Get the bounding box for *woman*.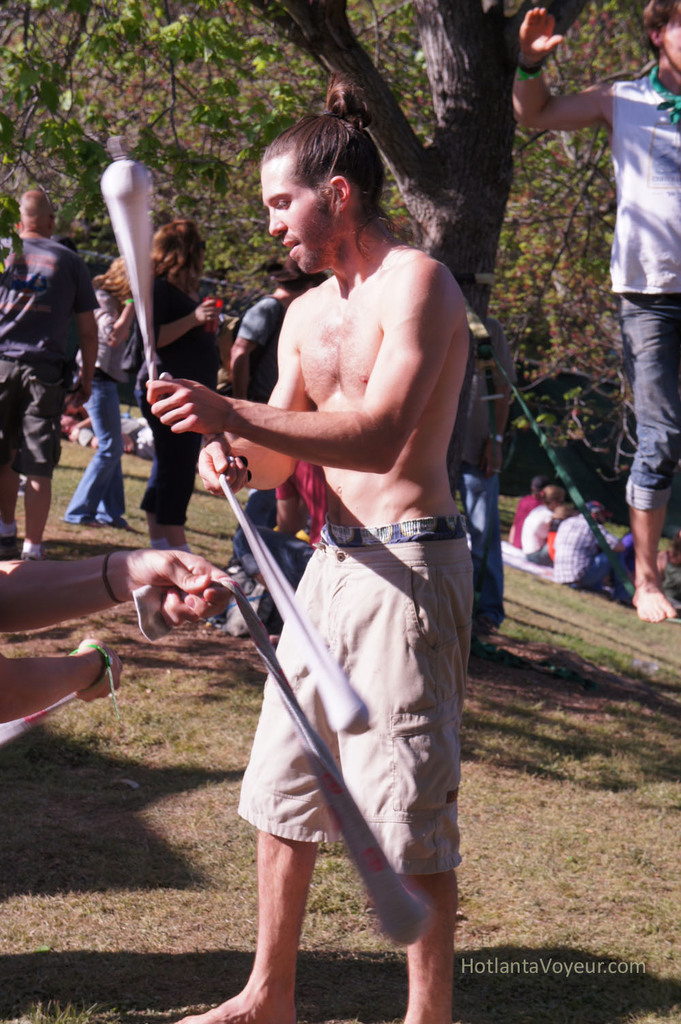
Rect(60, 253, 142, 533).
